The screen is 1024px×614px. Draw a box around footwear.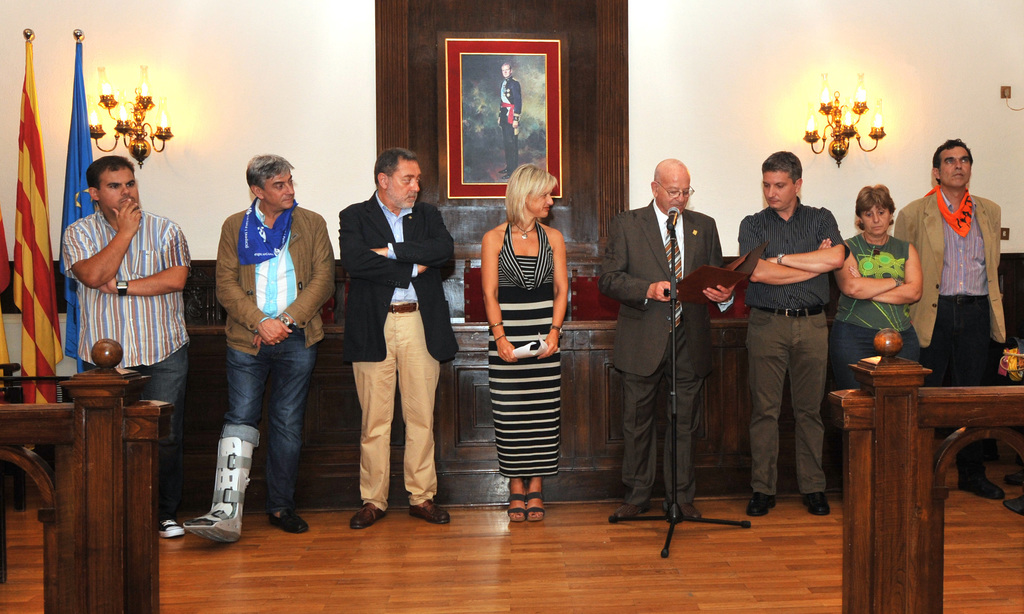
<region>959, 480, 1008, 500</region>.
